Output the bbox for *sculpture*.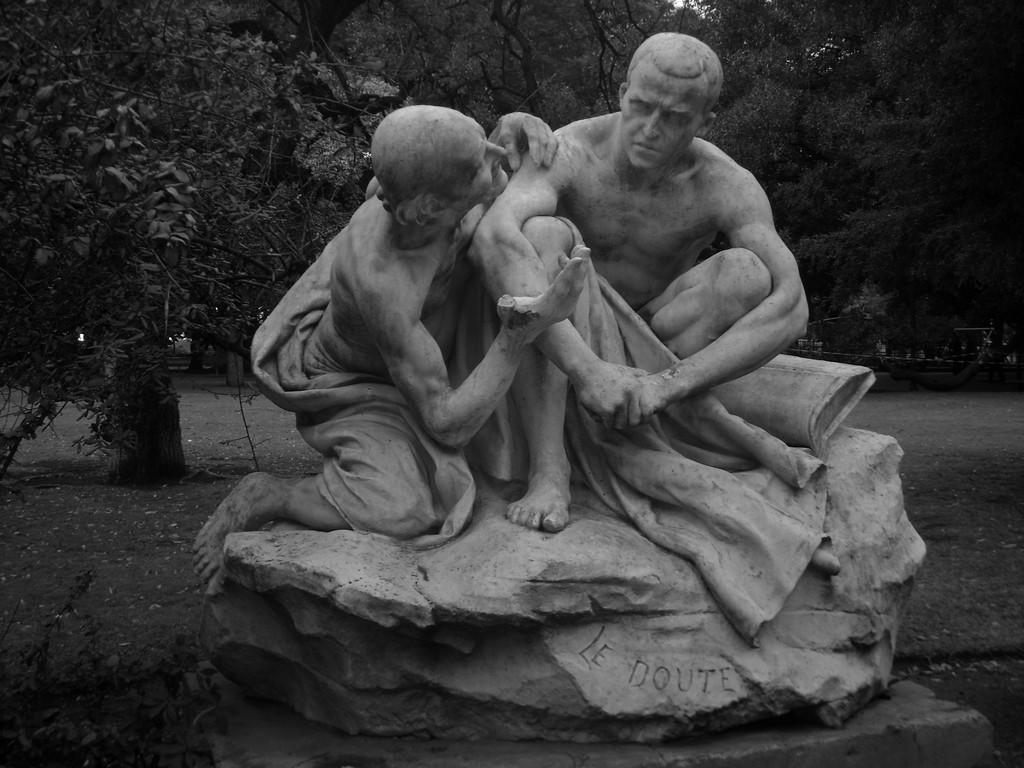
174/104/612/567.
